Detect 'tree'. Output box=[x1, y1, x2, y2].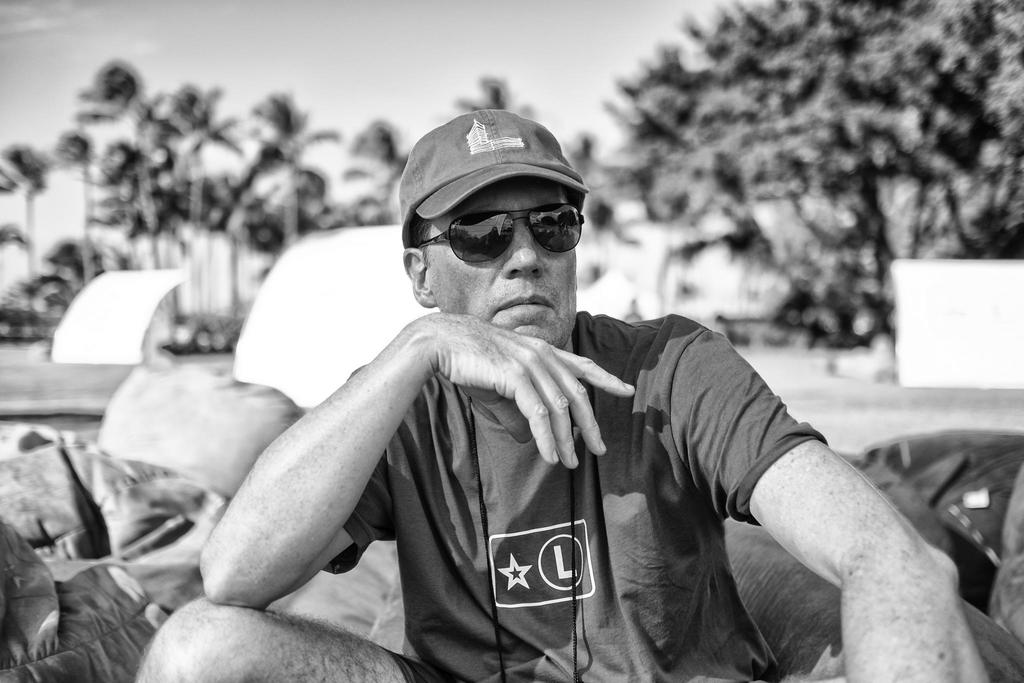
box=[45, 129, 106, 286].
